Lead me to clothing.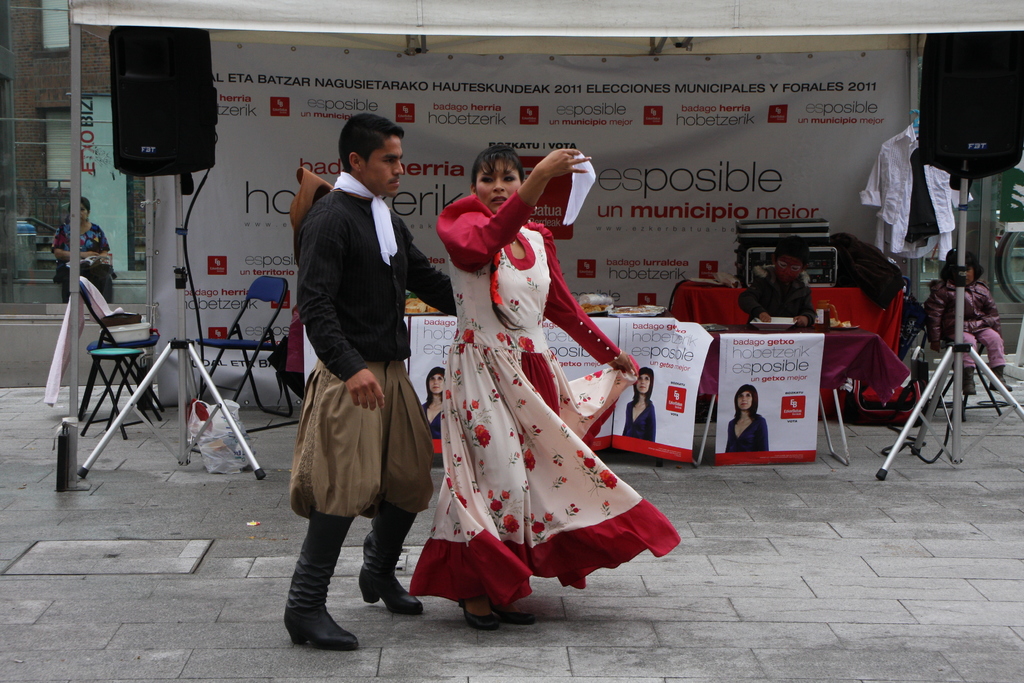
Lead to (621,399,655,441).
